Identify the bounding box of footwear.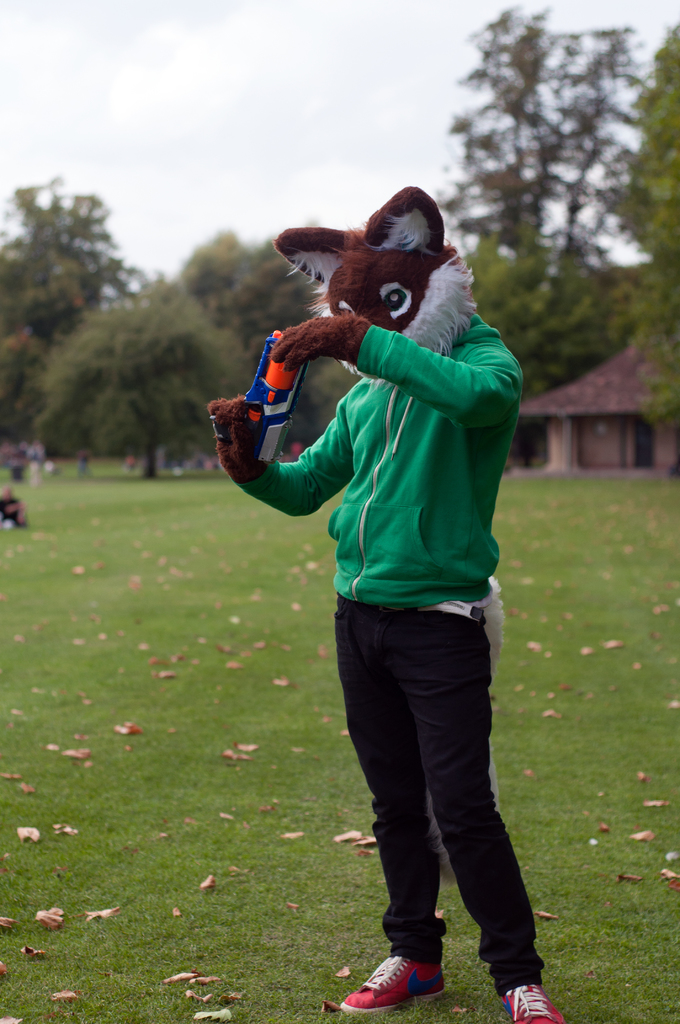
<box>498,979,563,1023</box>.
